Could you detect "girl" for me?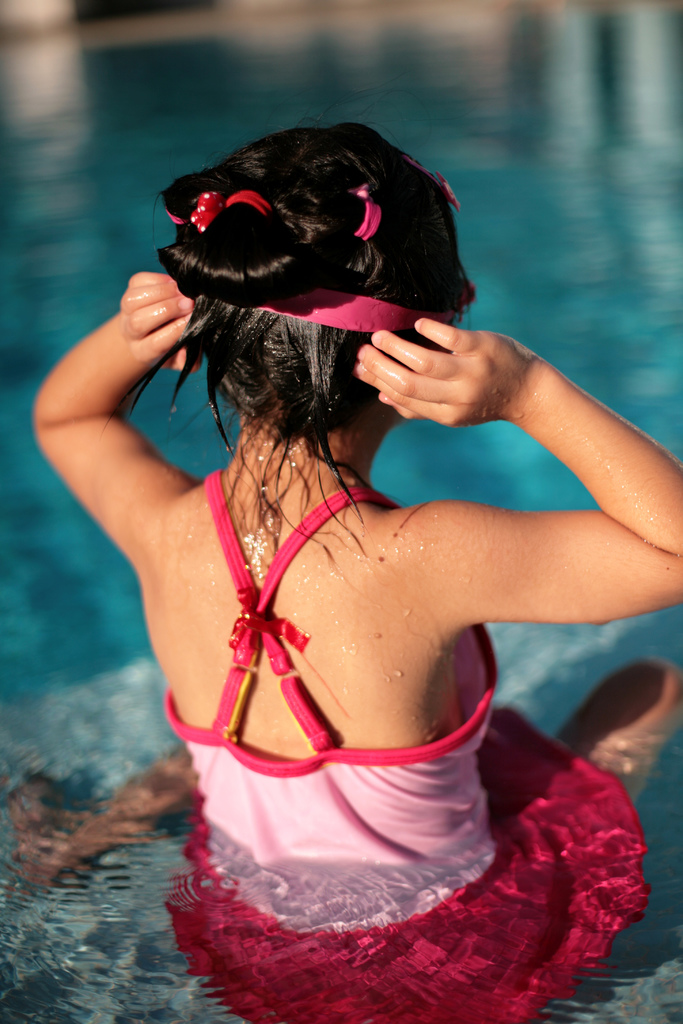
Detection result: box=[35, 118, 682, 1023].
